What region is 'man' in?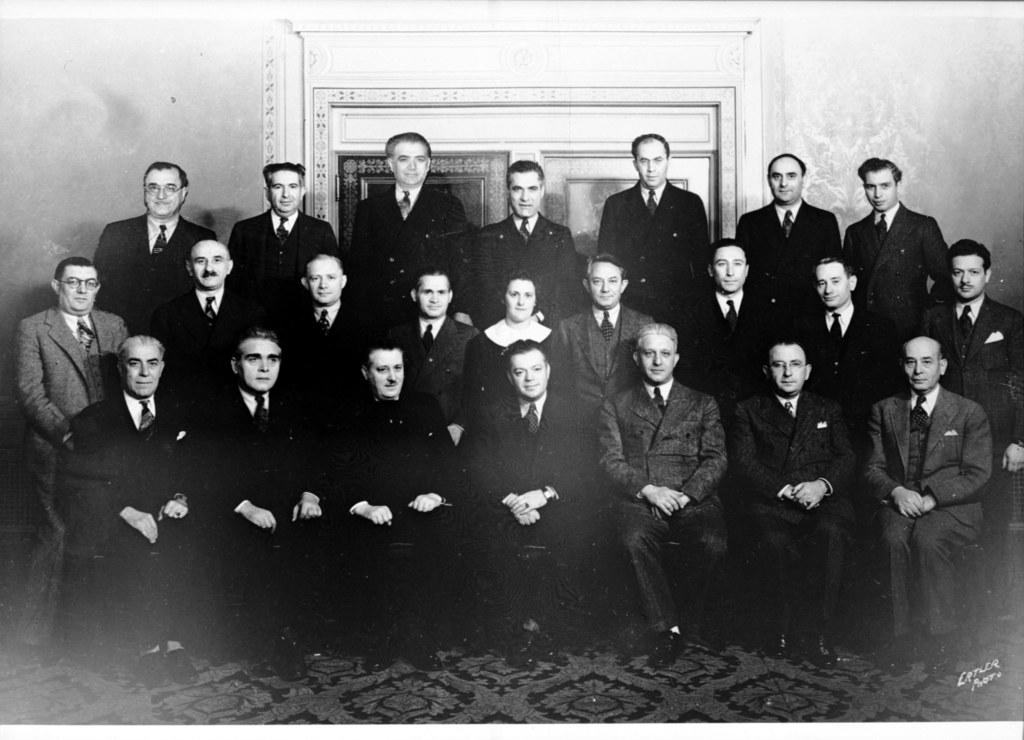
(463, 338, 611, 666).
